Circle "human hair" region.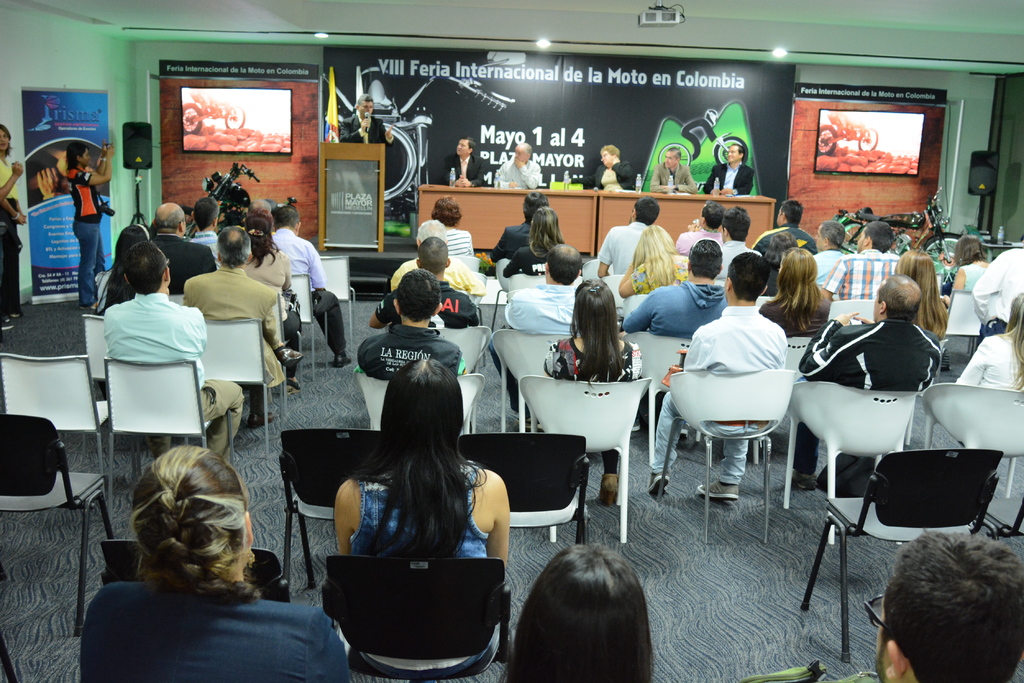
Region: {"left": 861, "top": 223, "right": 898, "bottom": 254}.
